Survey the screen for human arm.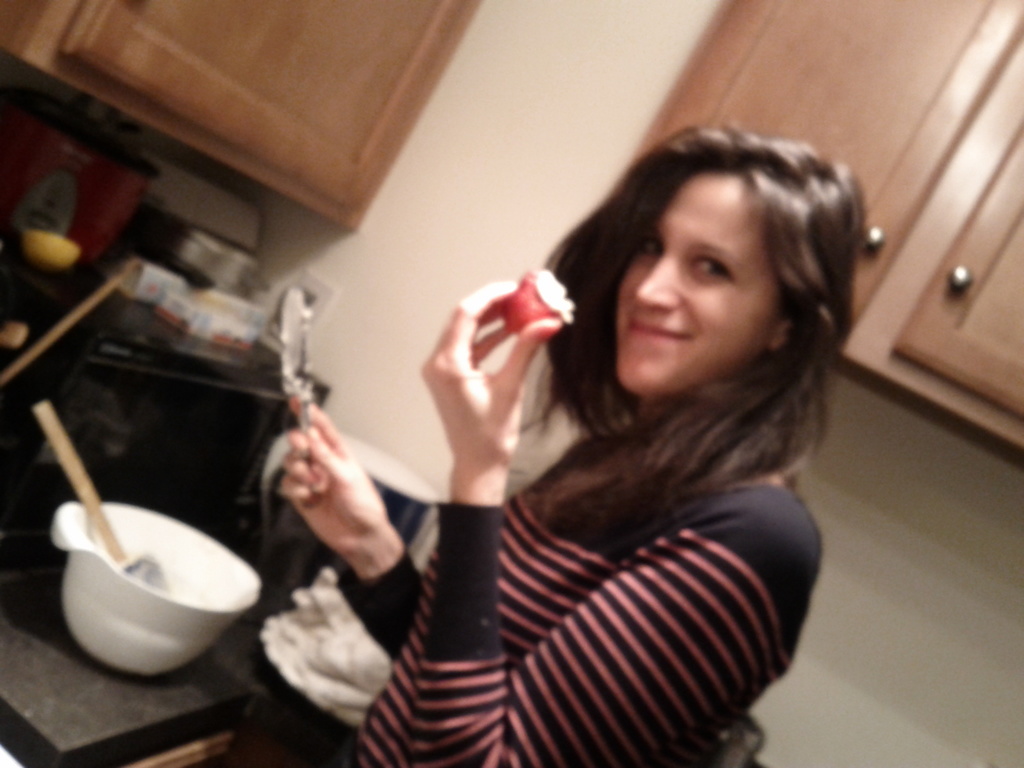
Survey found: [x1=361, y1=277, x2=797, y2=767].
